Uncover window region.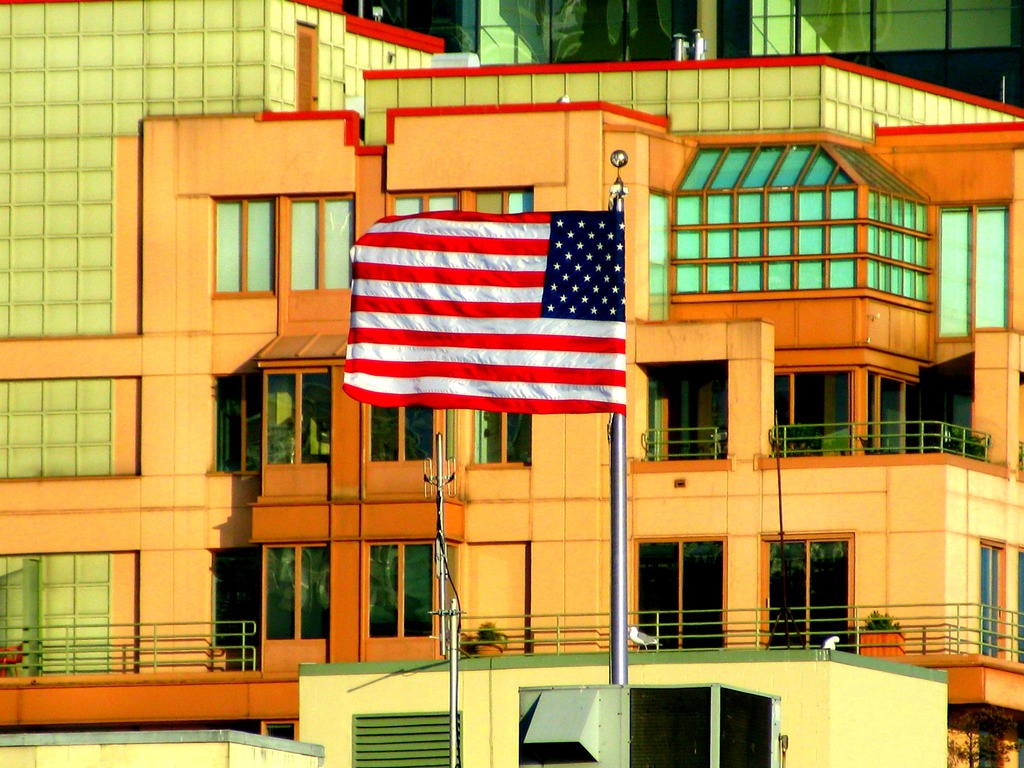
Uncovered: {"left": 470, "top": 409, "right": 527, "bottom": 468}.
